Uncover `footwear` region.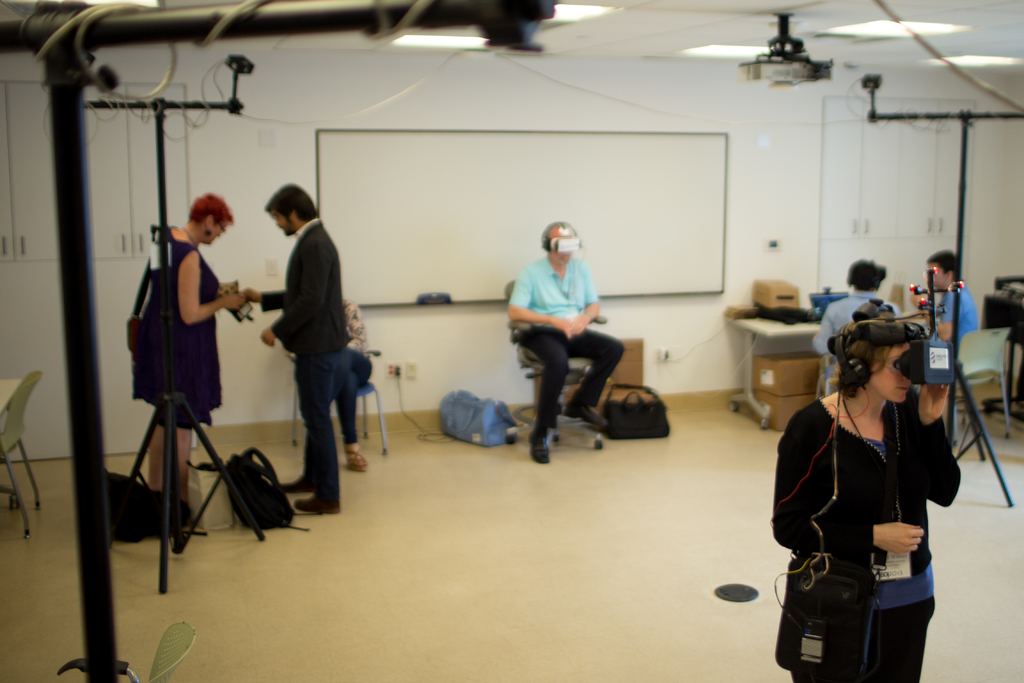
Uncovered: [563,399,608,423].
